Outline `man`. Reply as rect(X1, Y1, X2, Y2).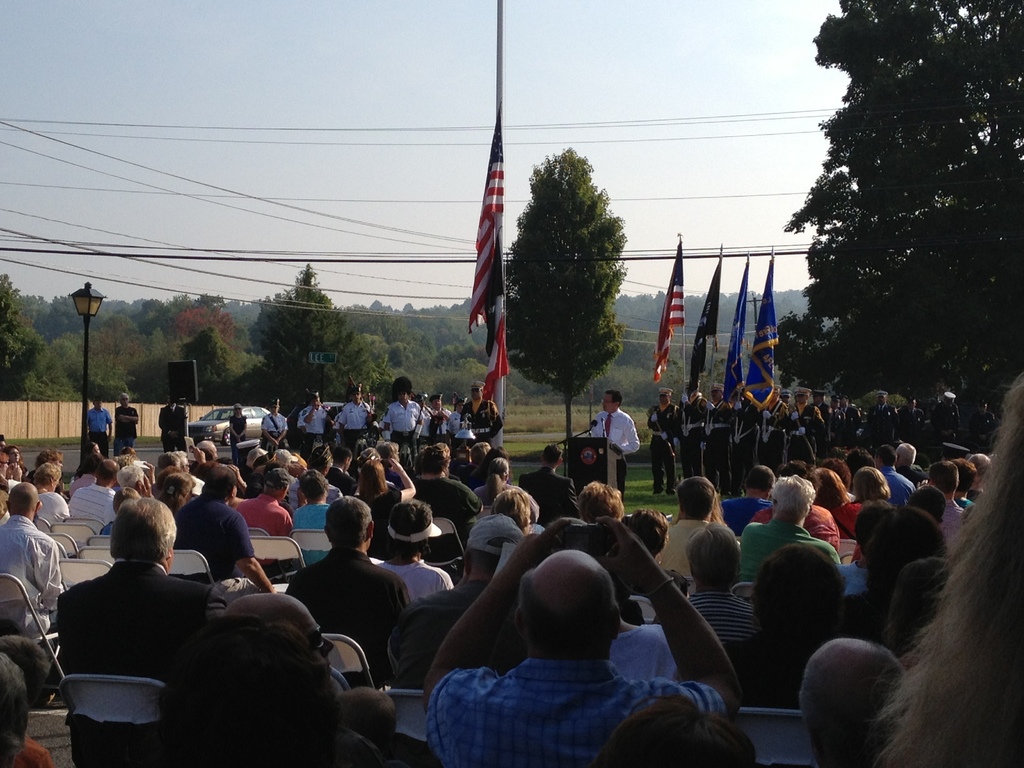
rect(518, 442, 572, 524).
